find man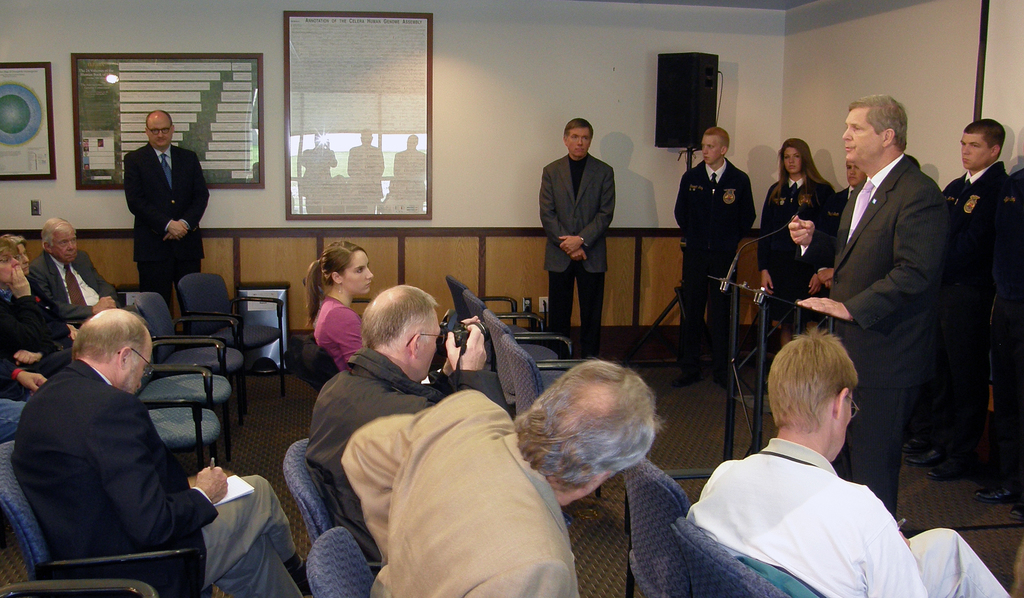
{"left": 668, "top": 128, "right": 755, "bottom": 389}
